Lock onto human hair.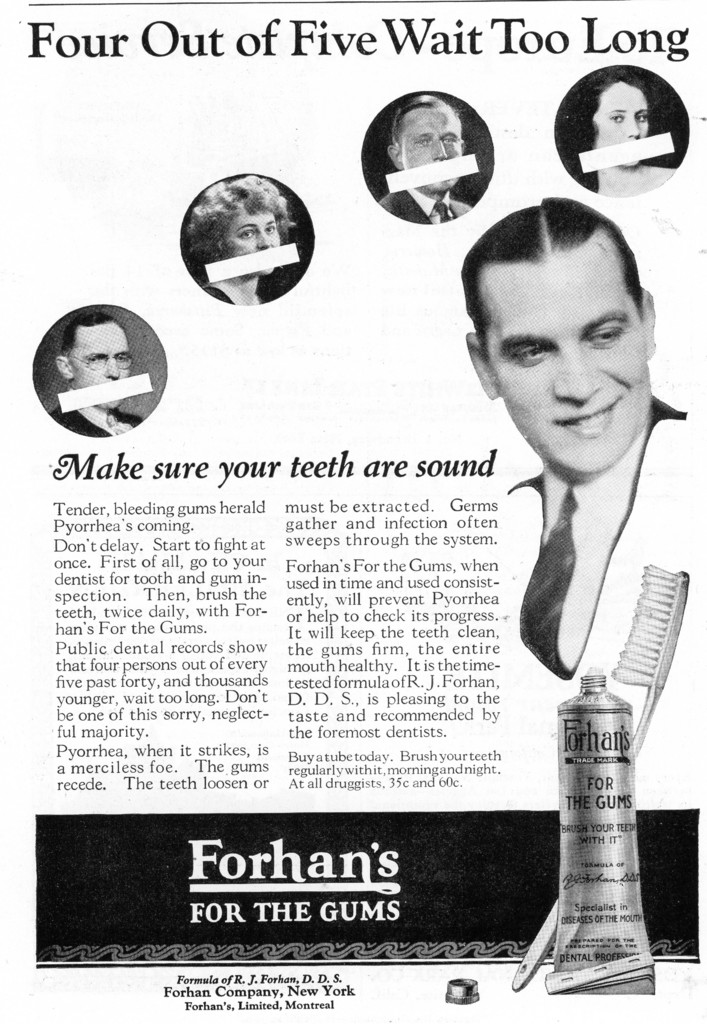
Locked: (181, 170, 295, 273).
